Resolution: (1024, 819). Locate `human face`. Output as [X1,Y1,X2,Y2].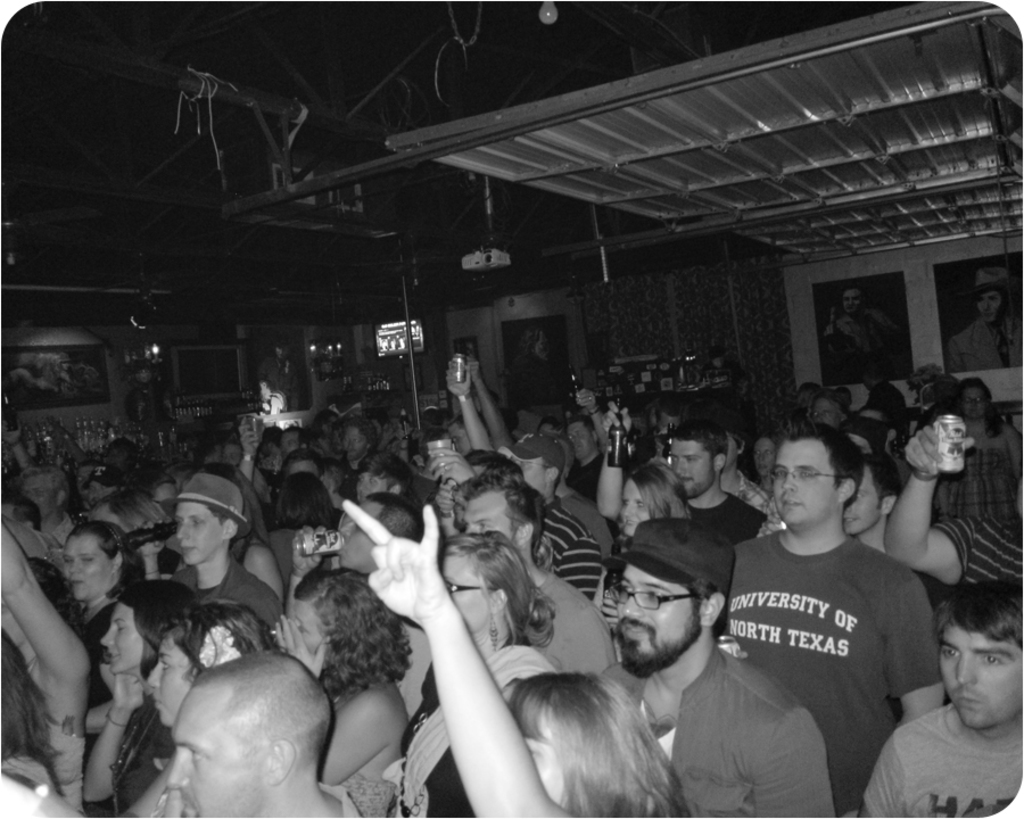
[535,423,559,436].
